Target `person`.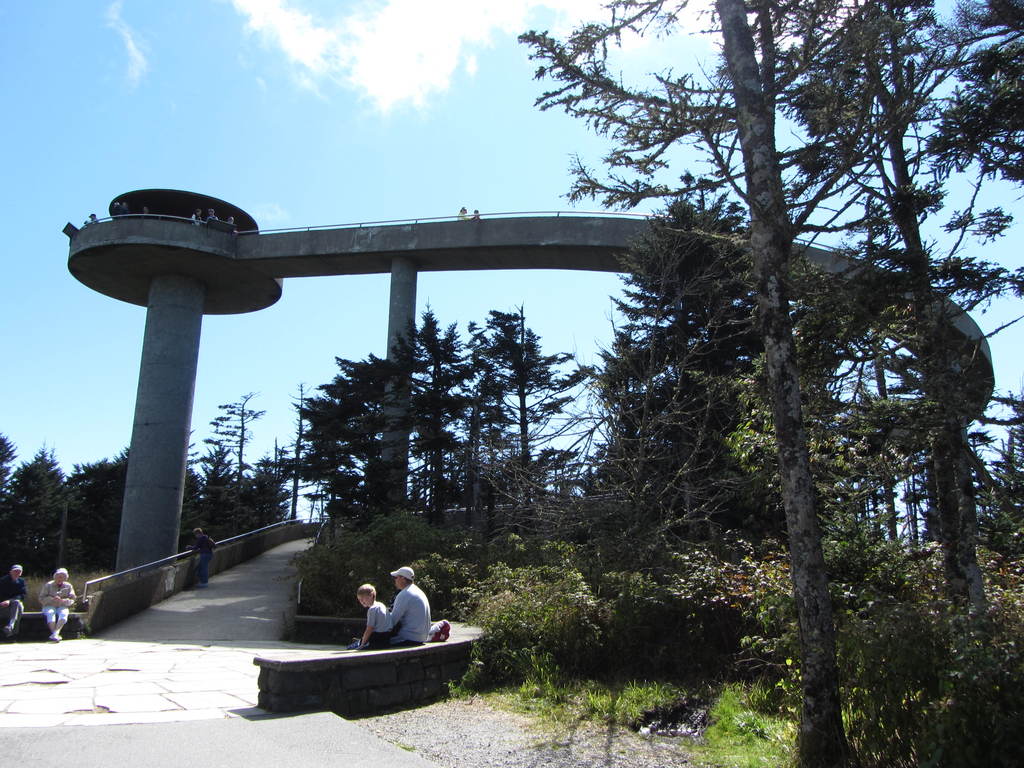
Target region: Rect(0, 564, 22, 623).
